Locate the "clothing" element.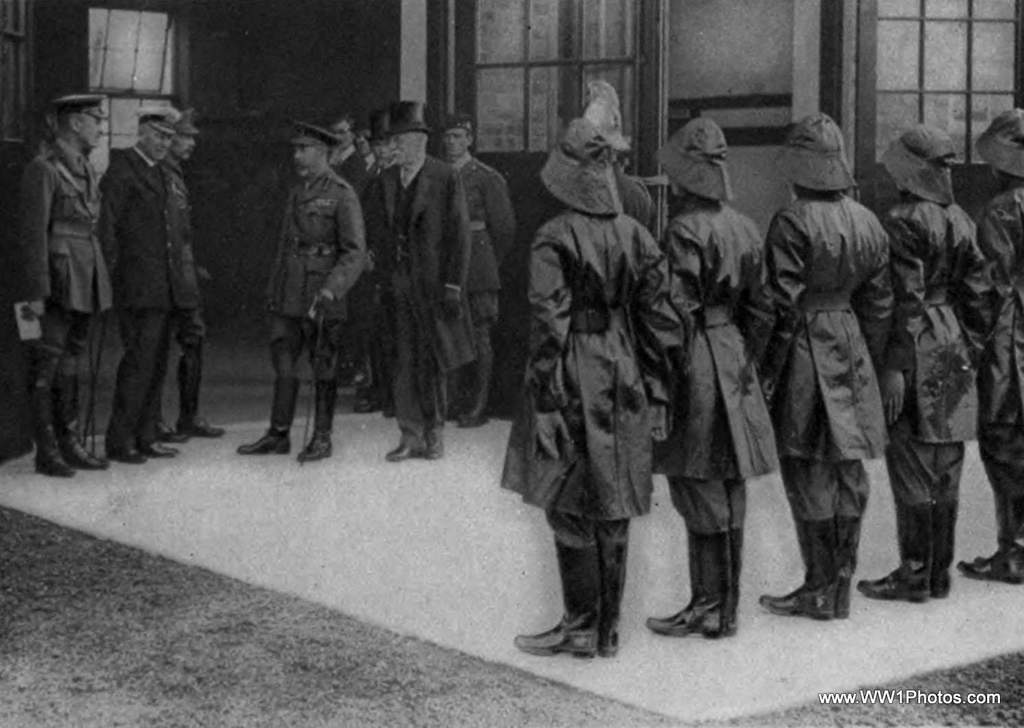
Element bbox: 369 155 466 423.
